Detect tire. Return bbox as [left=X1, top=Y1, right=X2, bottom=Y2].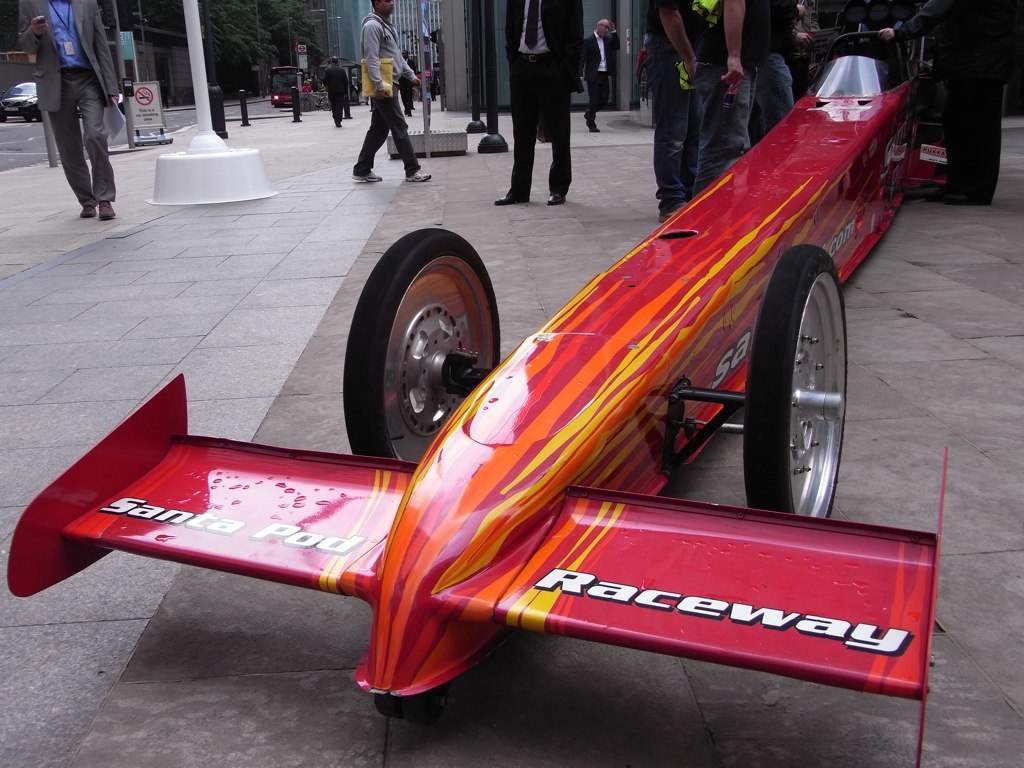
[left=0, top=112, right=8, bottom=124].
